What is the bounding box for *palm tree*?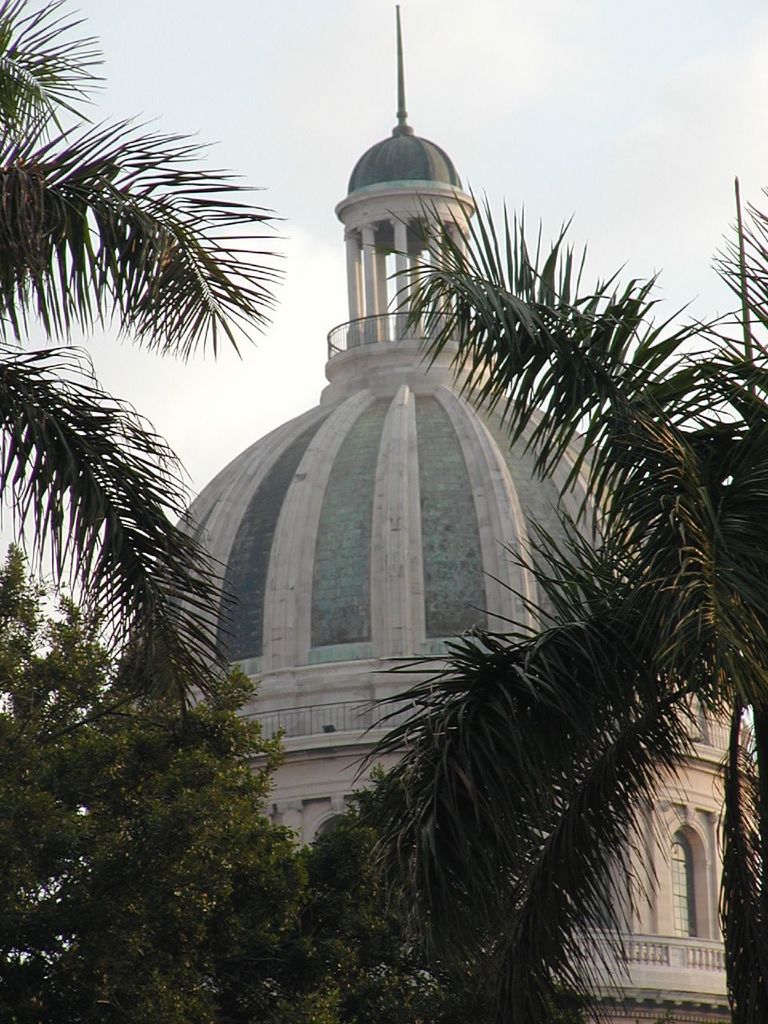
[306, 178, 767, 1023].
